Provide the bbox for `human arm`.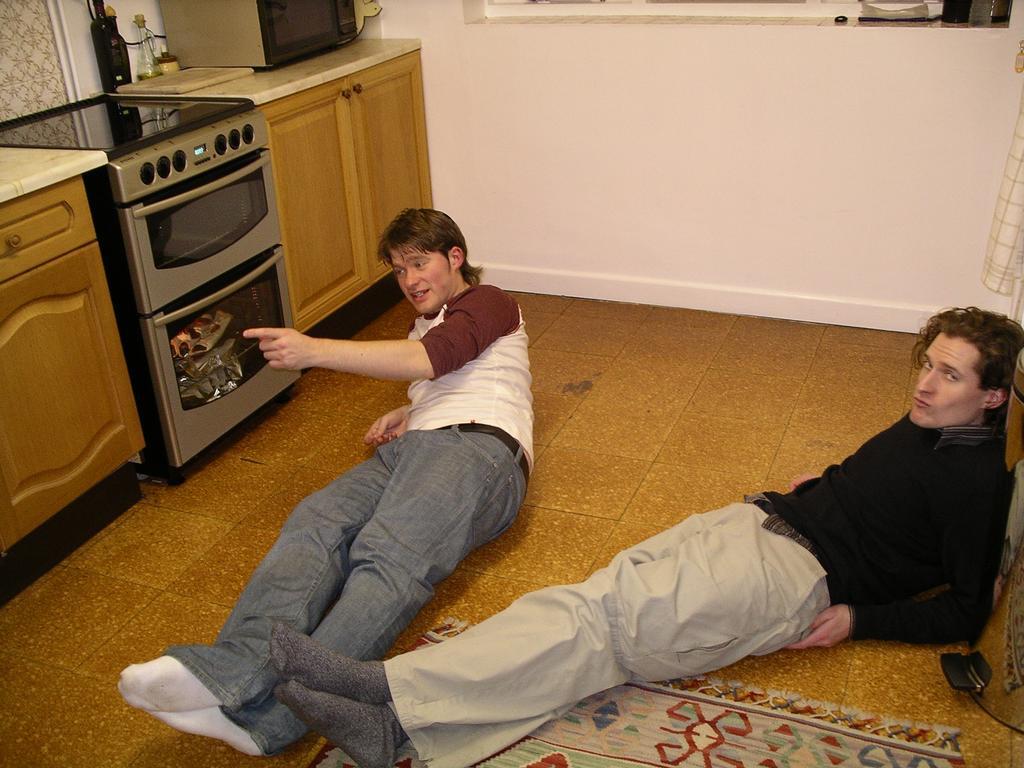
bbox=[360, 405, 417, 440].
